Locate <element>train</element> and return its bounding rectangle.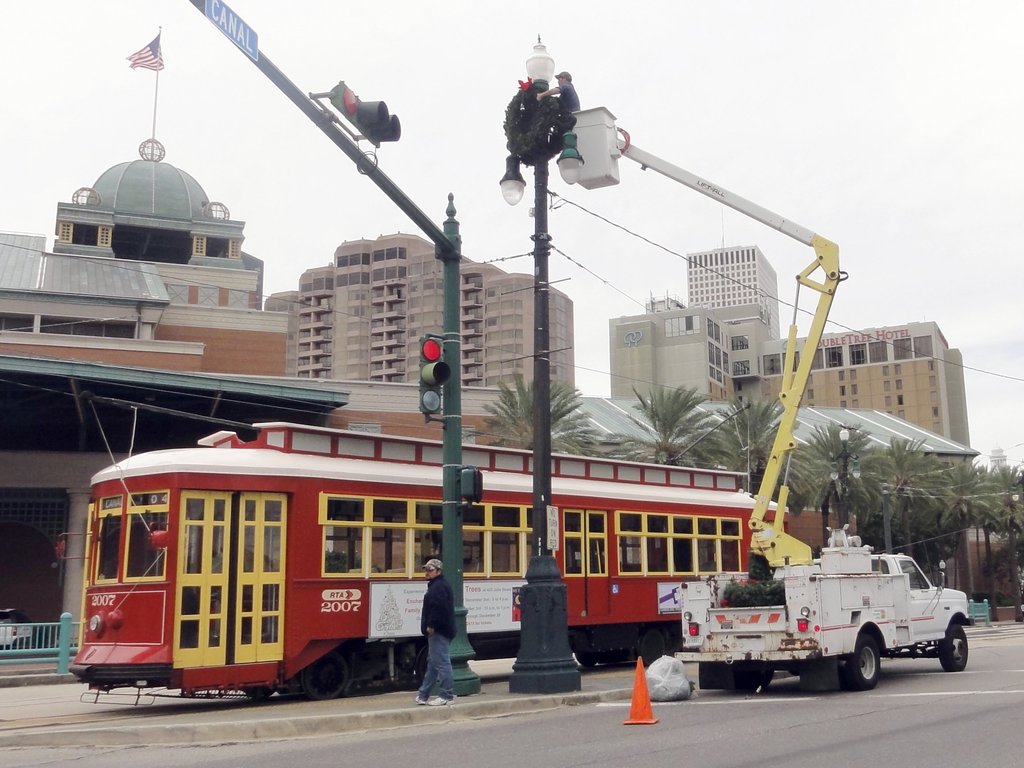
detection(70, 420, 789, 700).
